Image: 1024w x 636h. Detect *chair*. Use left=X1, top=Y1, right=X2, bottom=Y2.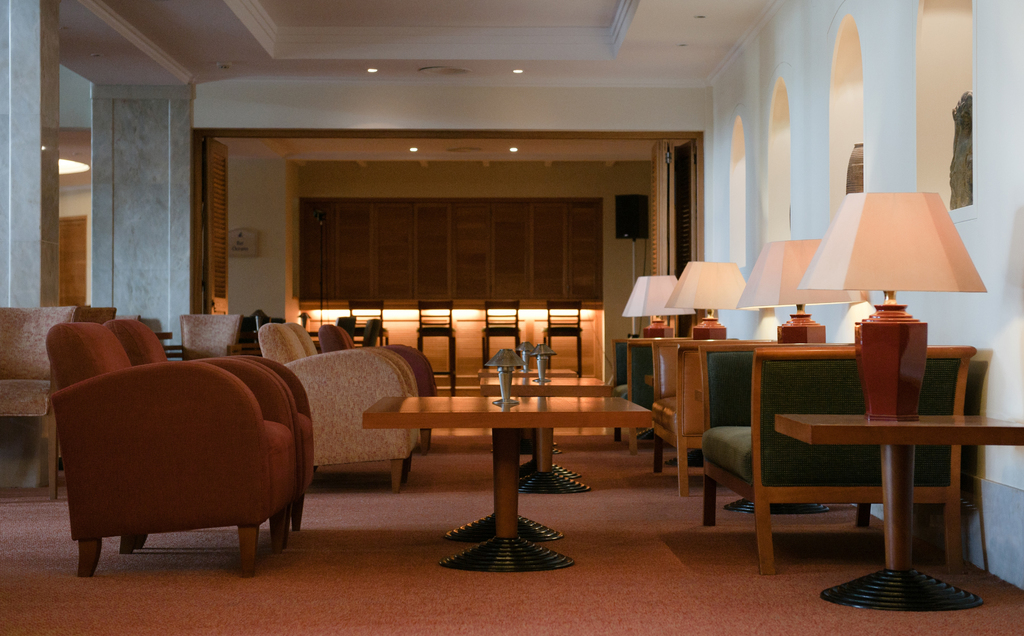
left=0, top=306, right=72, bottom=500.
